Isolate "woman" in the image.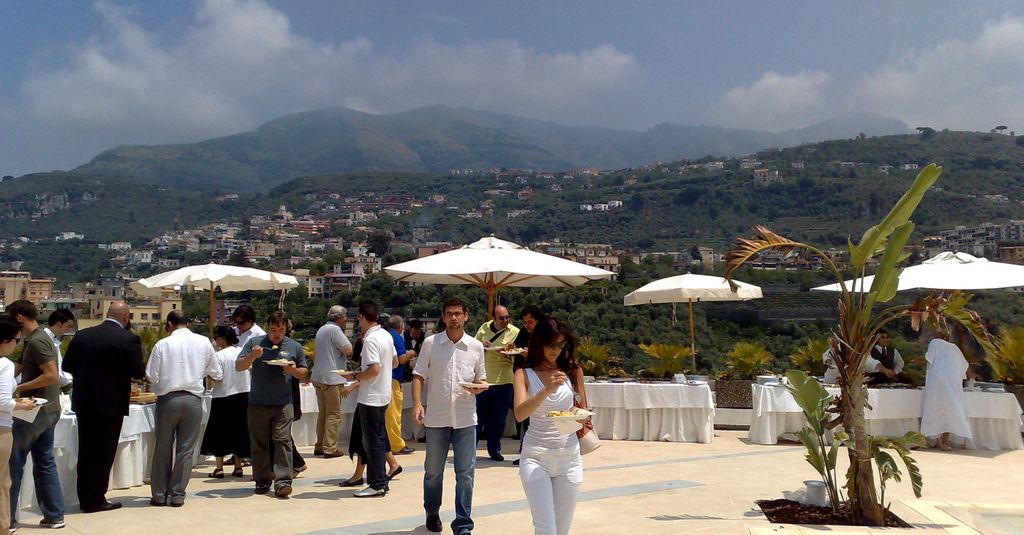
Isolated region: BBox(203, 320, 250, 481).
